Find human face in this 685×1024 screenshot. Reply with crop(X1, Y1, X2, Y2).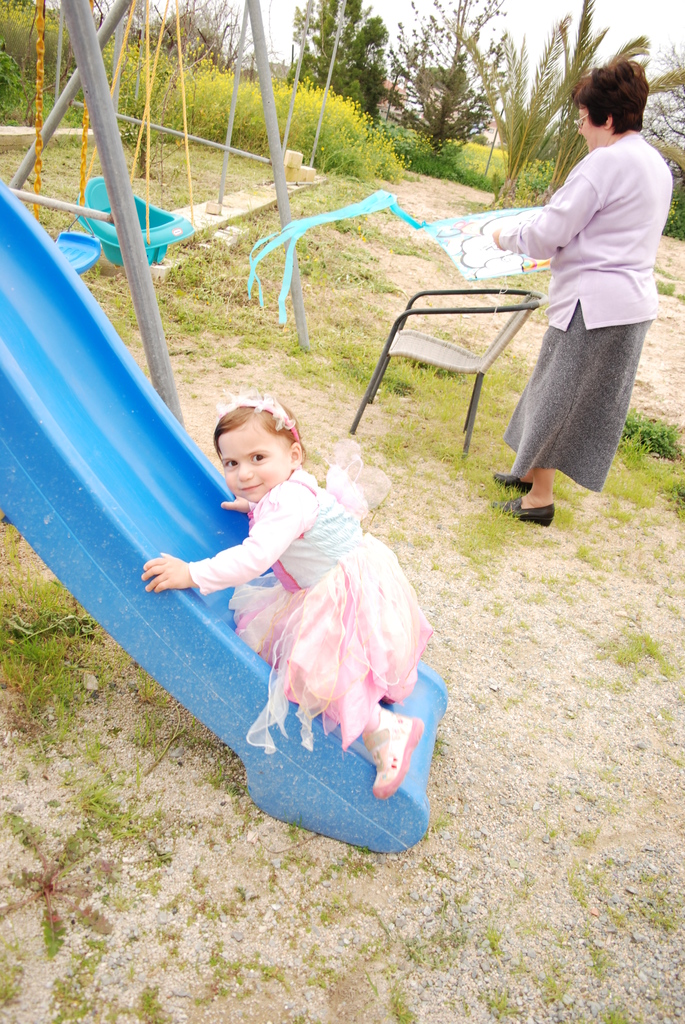
crop(578, 109, 604, 153).
